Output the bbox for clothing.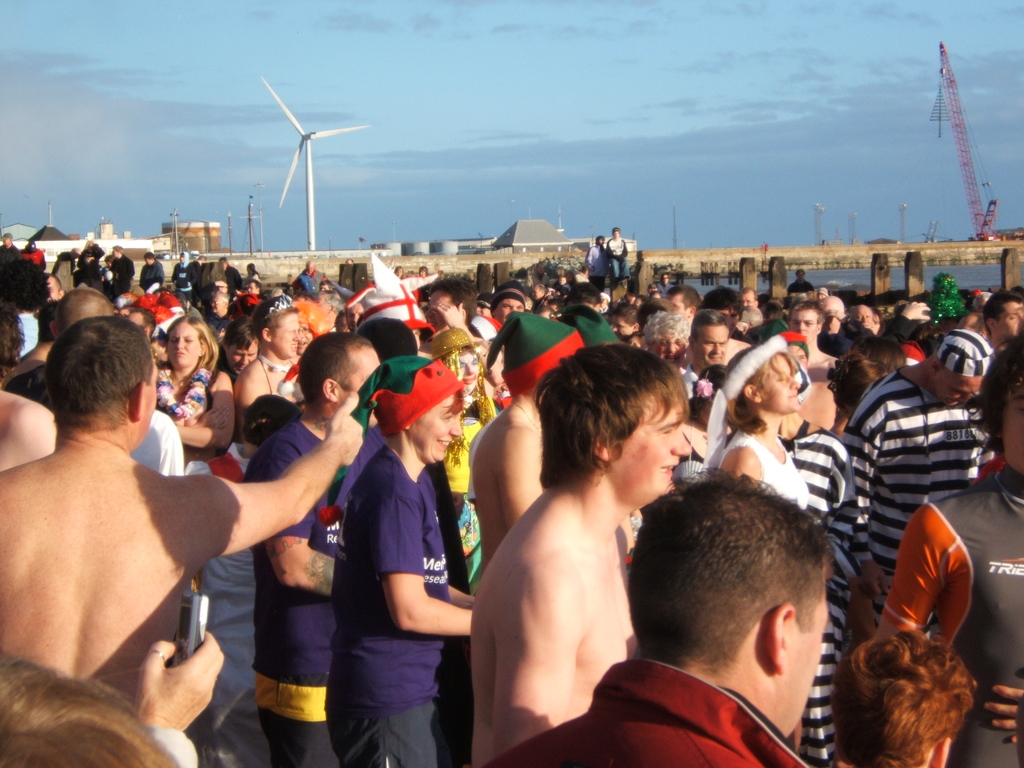
region(236, 419, 355, 767).
